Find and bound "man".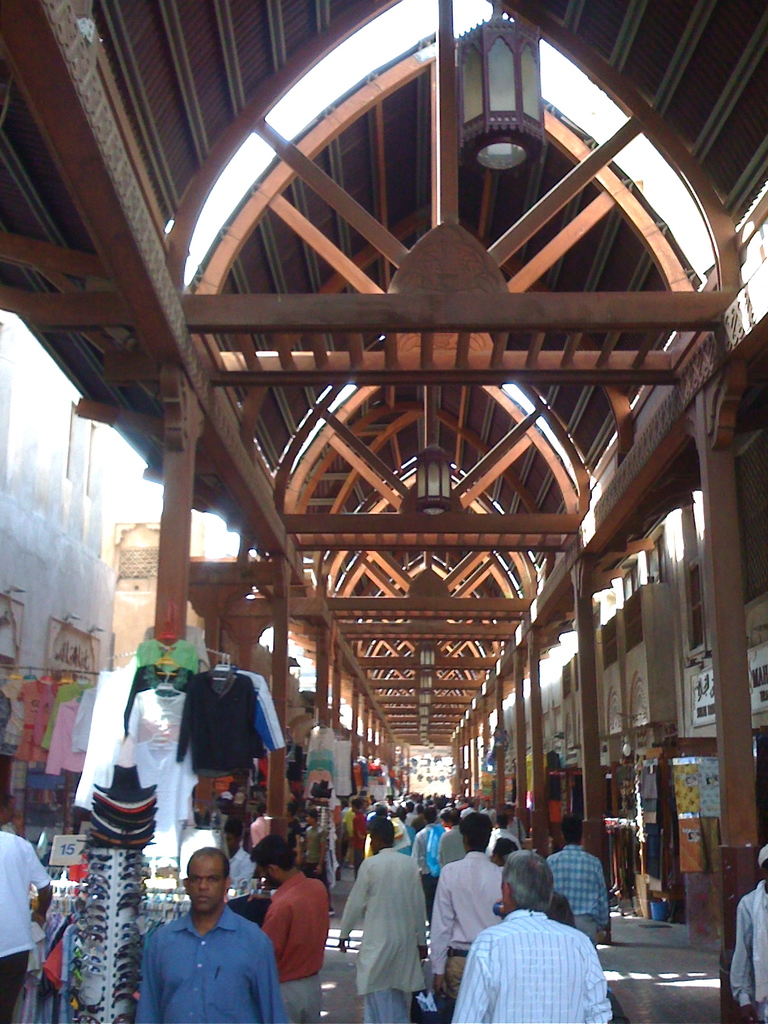
Bound: l=449, t=849, r=626, b=1023.
